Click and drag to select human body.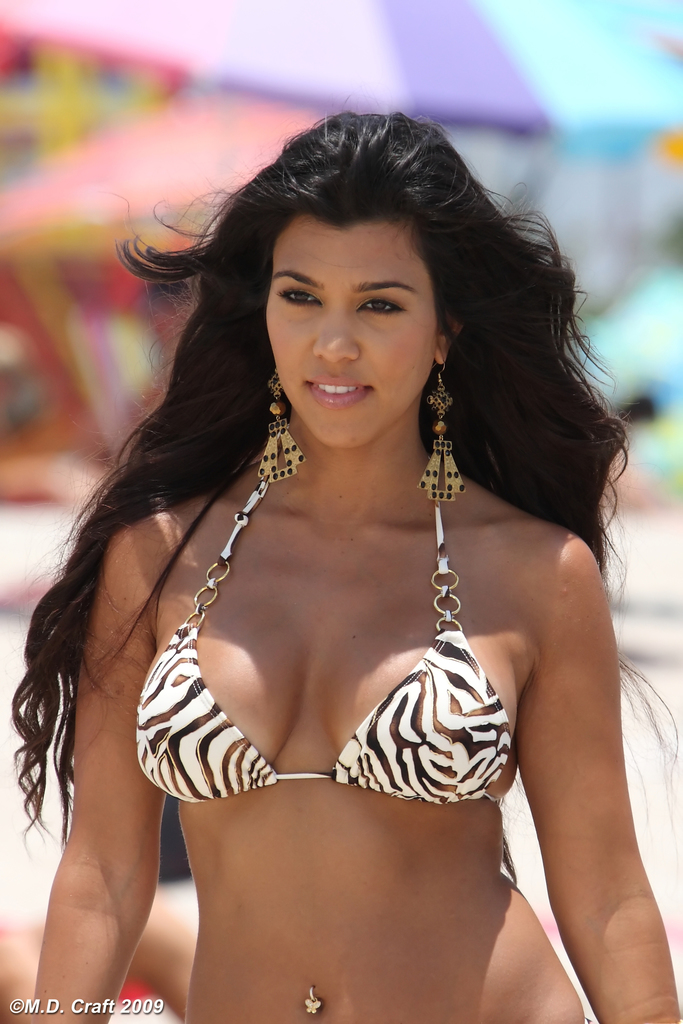
Selection: 79/77/628/1018.
